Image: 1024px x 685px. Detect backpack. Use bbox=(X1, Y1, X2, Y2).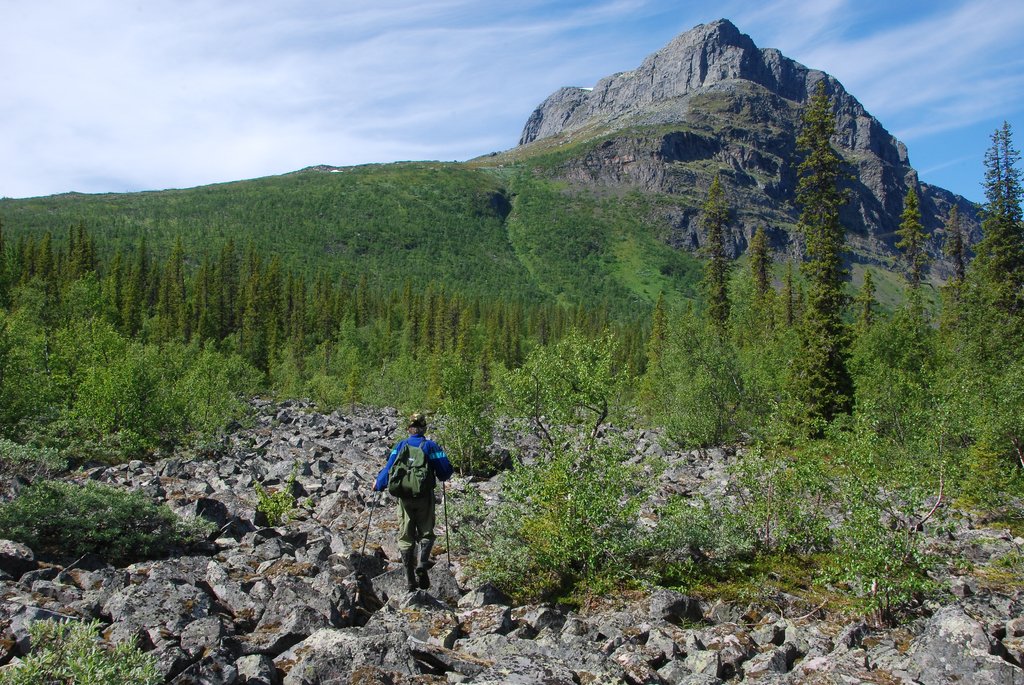
bbox=(388, 436, 429, 495).
